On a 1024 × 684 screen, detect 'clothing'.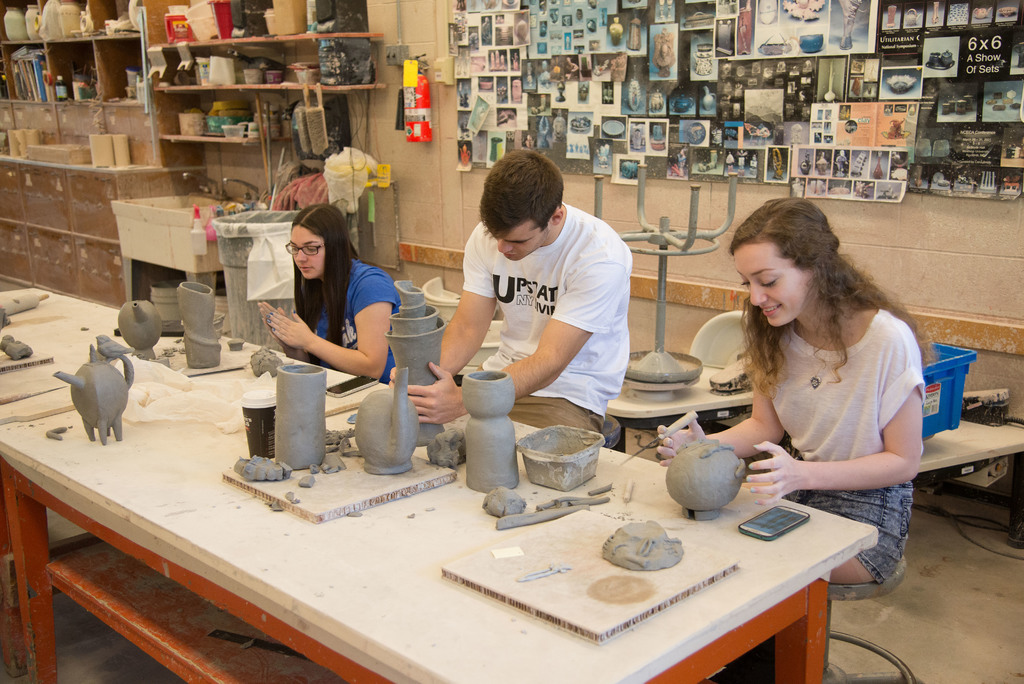
l=303, t=261, r=415, b=384.
